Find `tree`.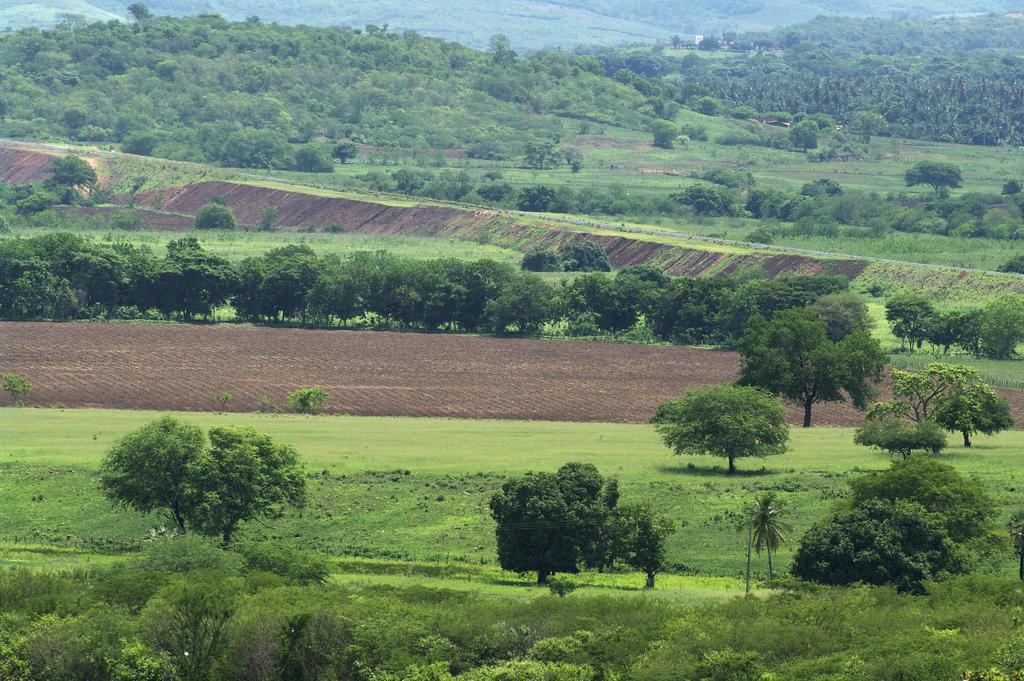
x1=566, y1=239, x2=623, y2=279.
